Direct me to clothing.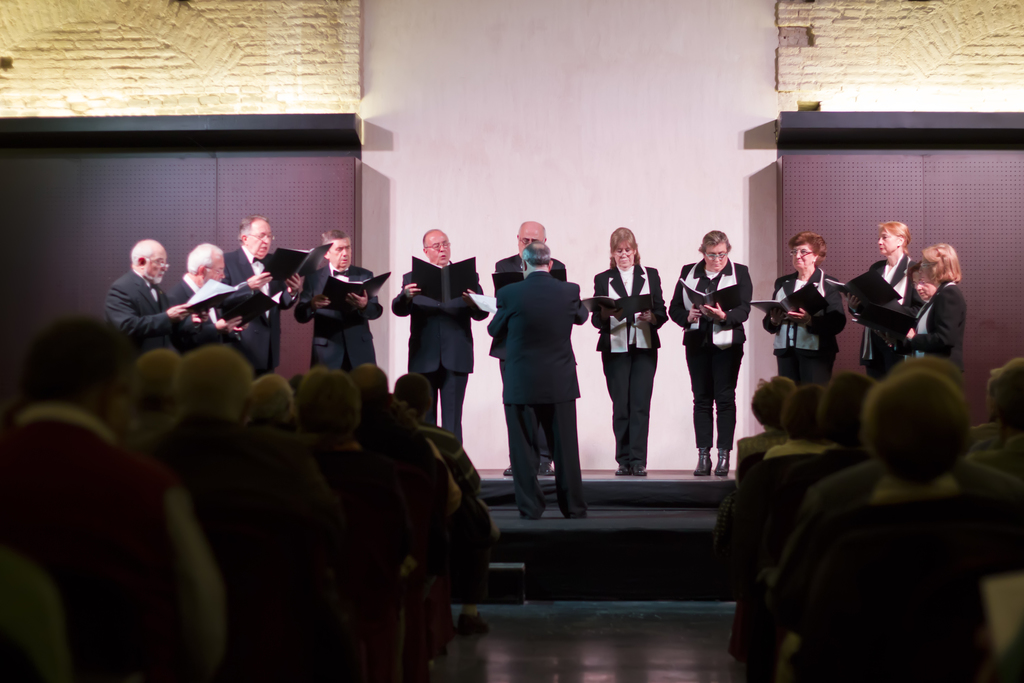
Direction: rect(900, 293, 924, 370).
